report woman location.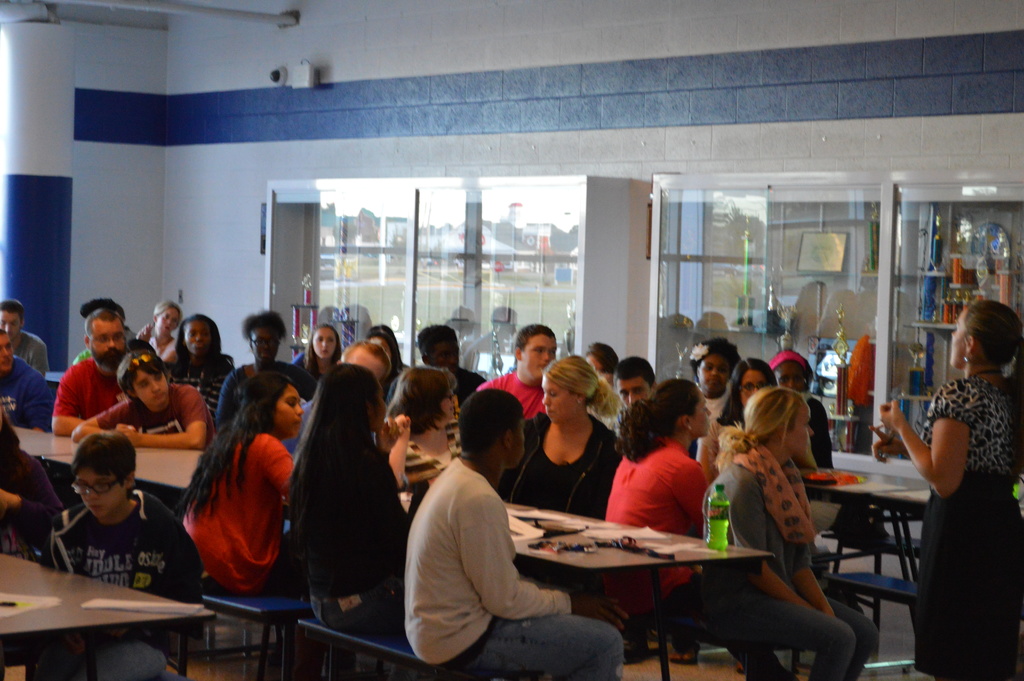
Report: (left=131, top=299, right=182, bottom=363).
